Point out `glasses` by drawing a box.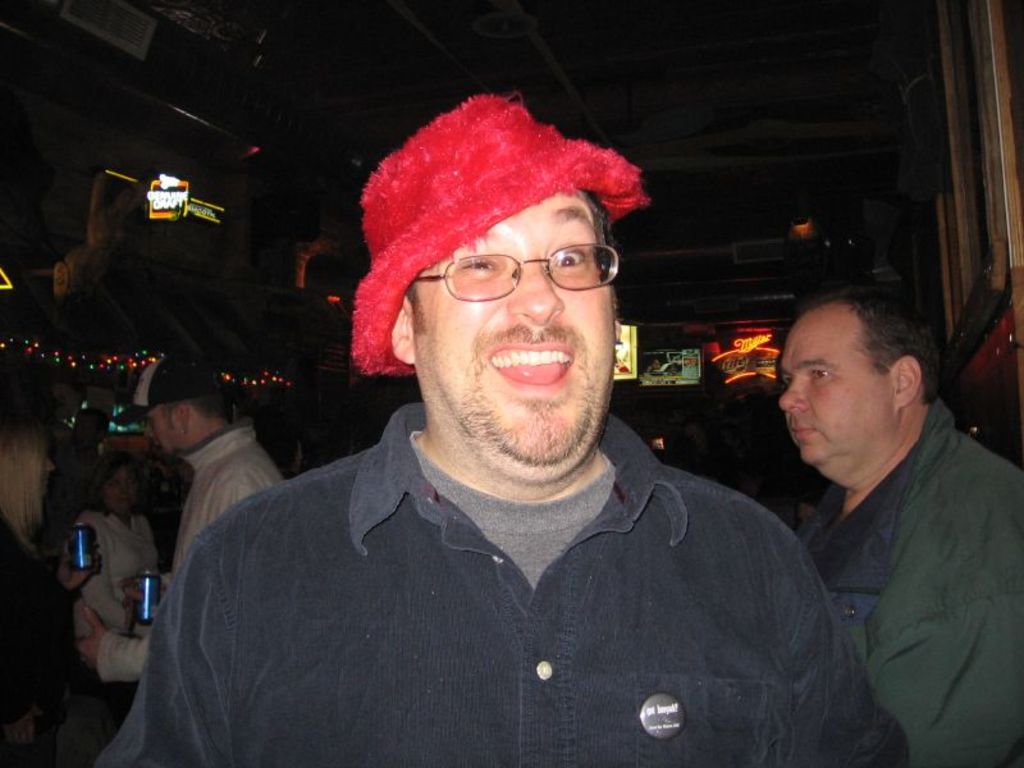
(387,227,627,303).
